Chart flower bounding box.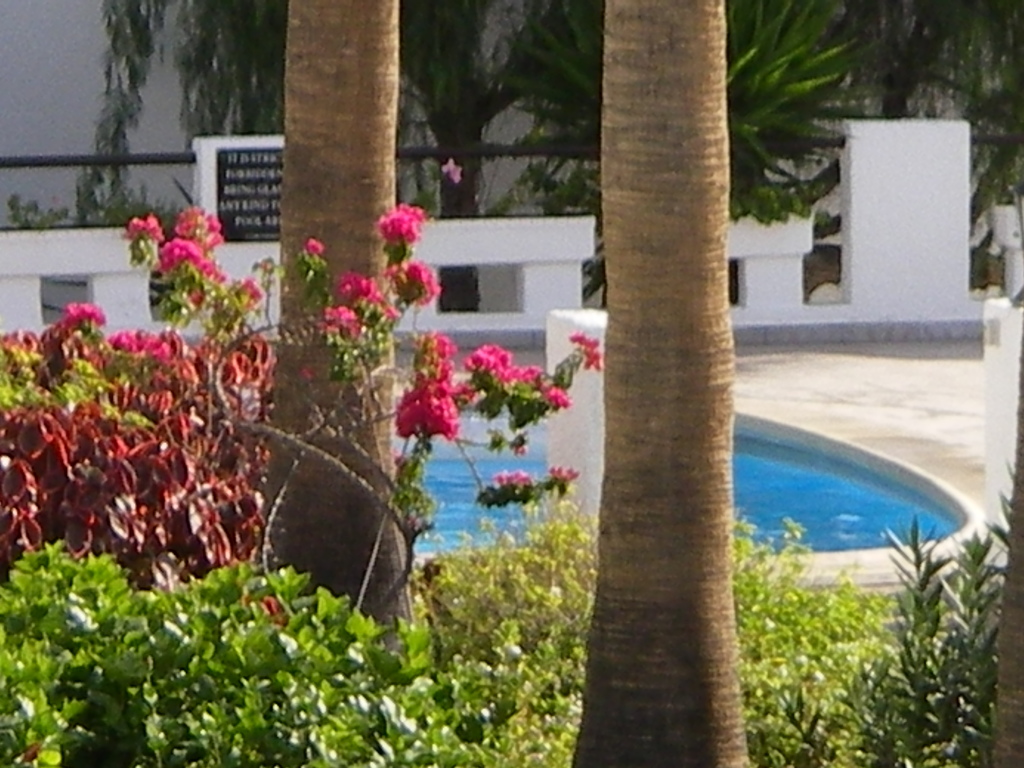
Charted: bbox=[127, 217, 161, 238].
